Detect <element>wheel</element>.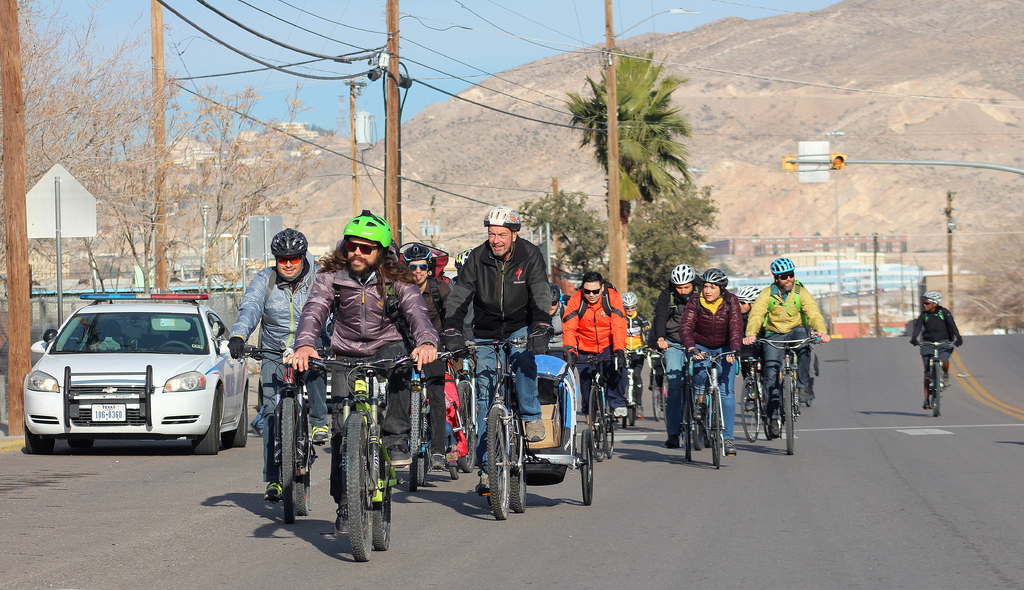
Detected at [687,384,696,463].
